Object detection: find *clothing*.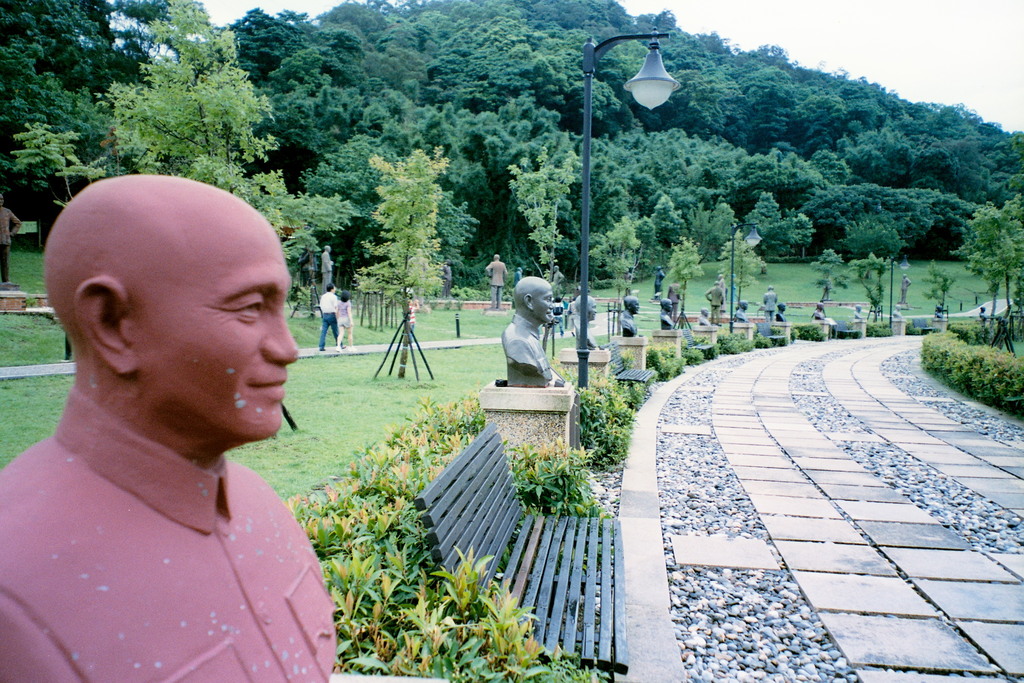
(706,288,723,322).
